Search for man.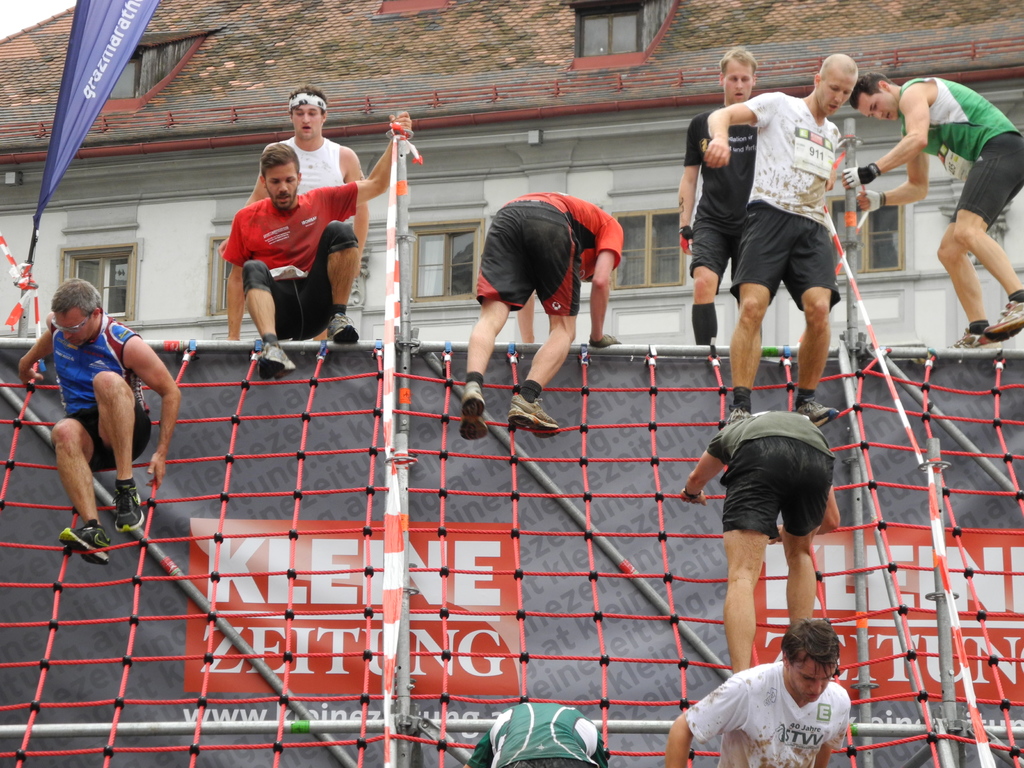
Found at l=218, t=103, r=412, b=376.
